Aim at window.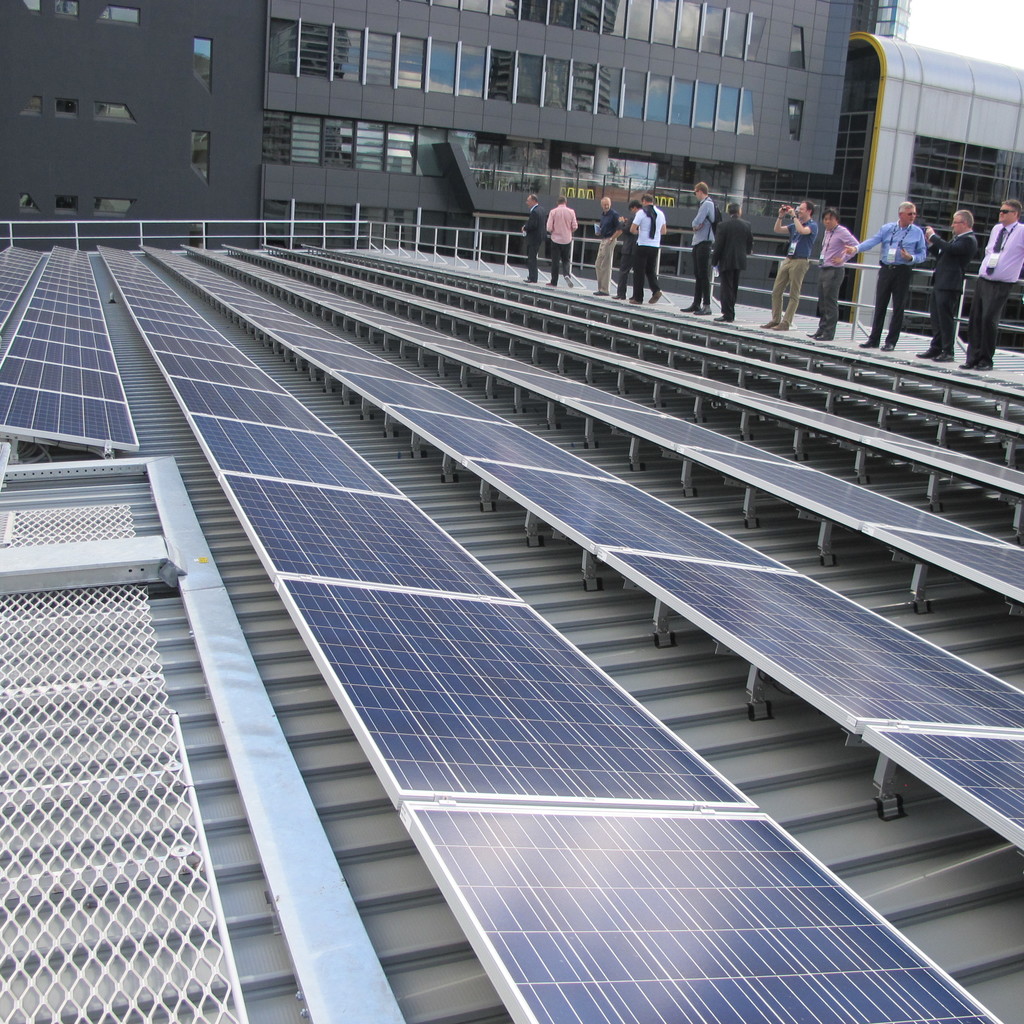
Aimed at pyautogui.locateOnScreen(98, 4, 138, 31).
